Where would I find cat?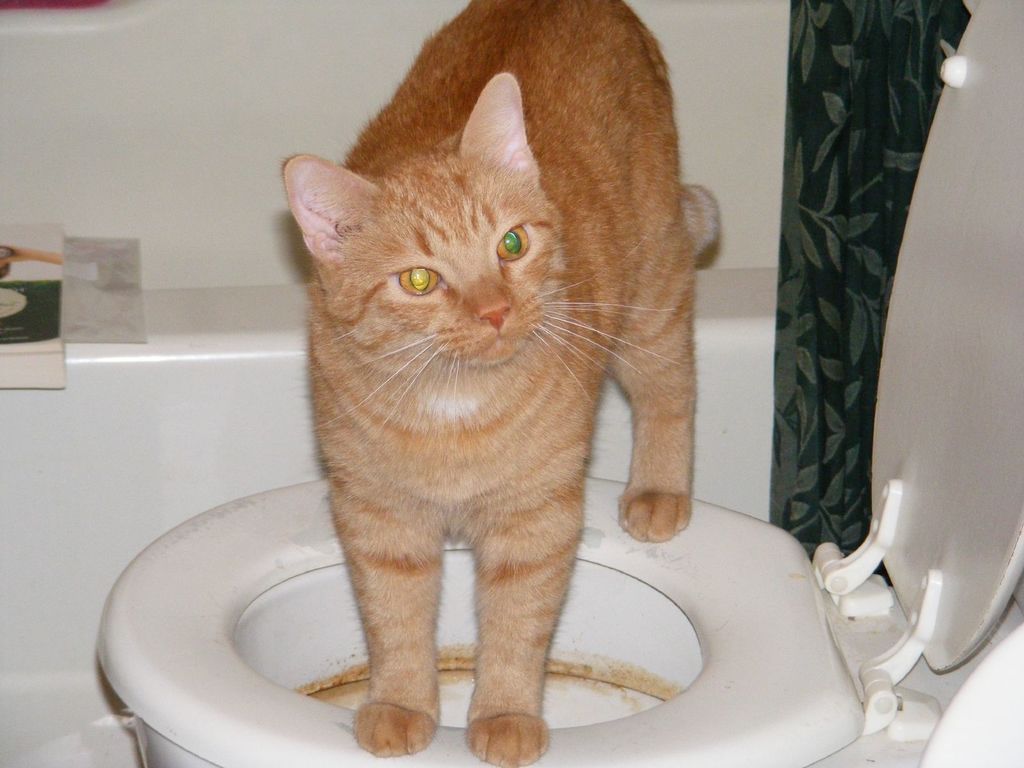
At {"x1": 280, "y1": 0, "x2": 722, "y2": 767}.
